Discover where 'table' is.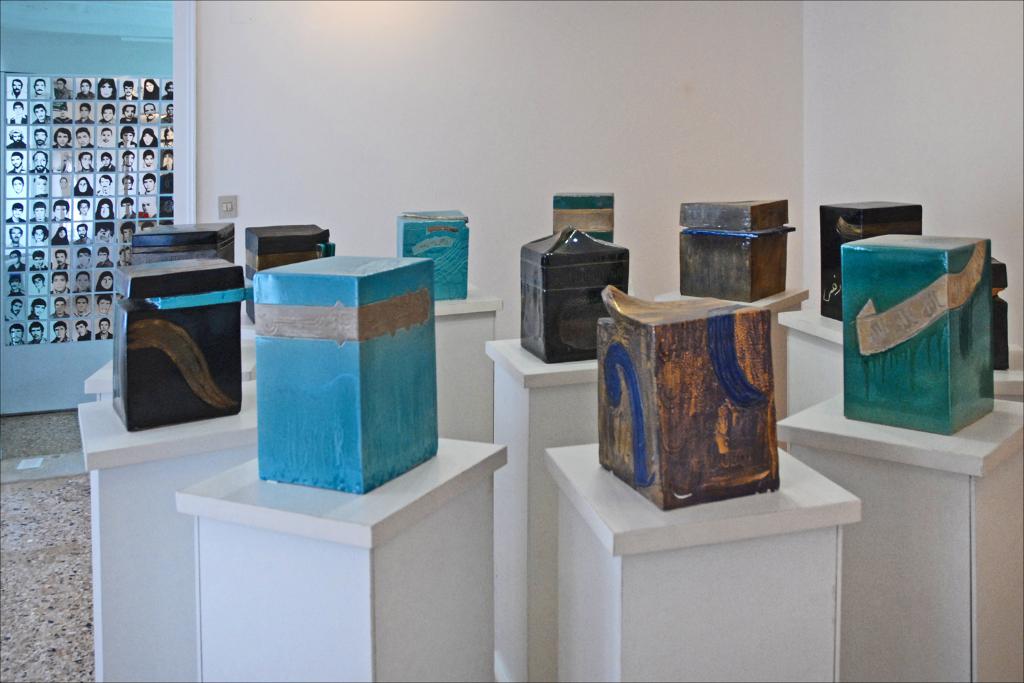
Discovered at detection(777, 310, 843, 416).
